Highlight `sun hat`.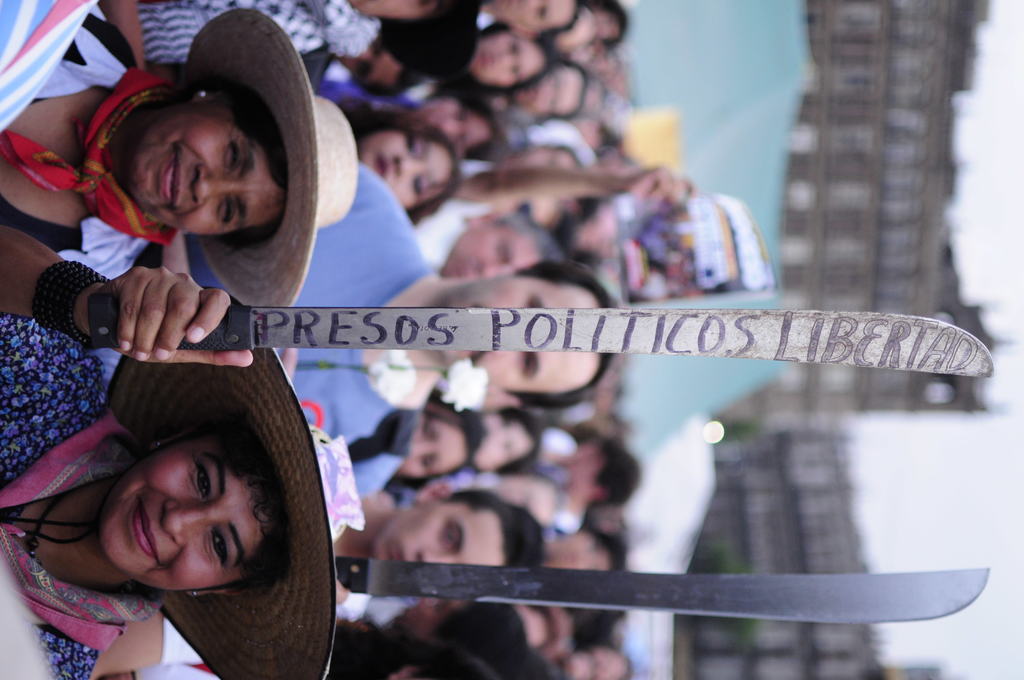
Highlighted region: rect(101, 345, 342, 679).
